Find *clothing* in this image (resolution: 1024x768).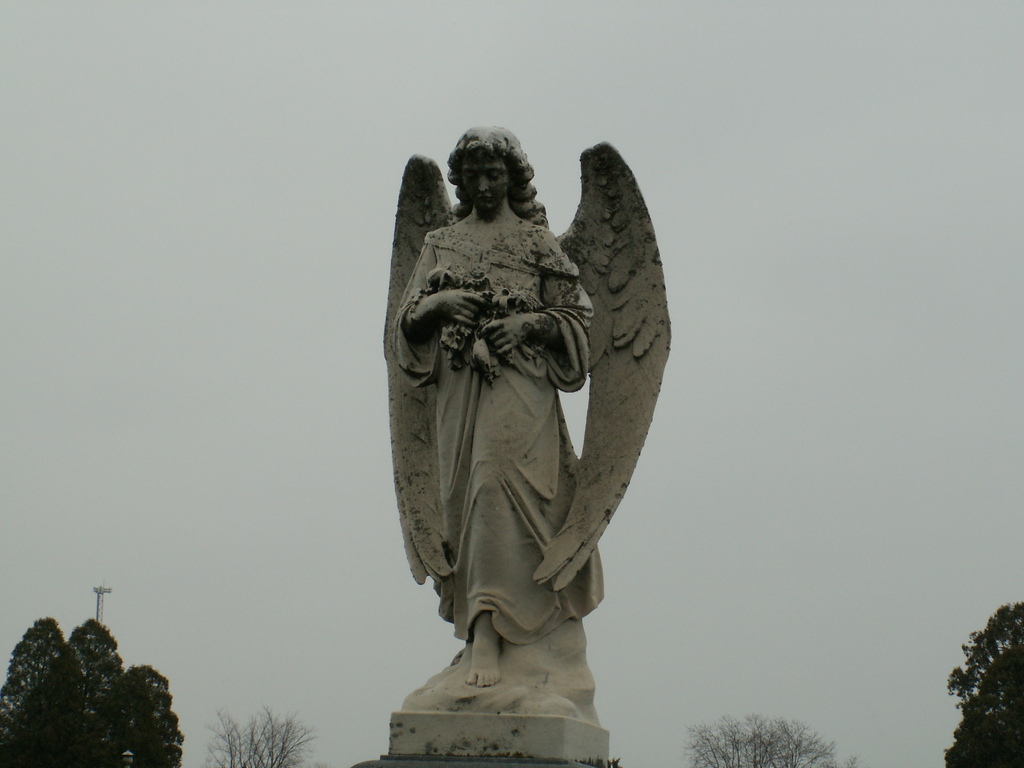
pyautogui.locateOnScreen(392, 223, 593, 637).
